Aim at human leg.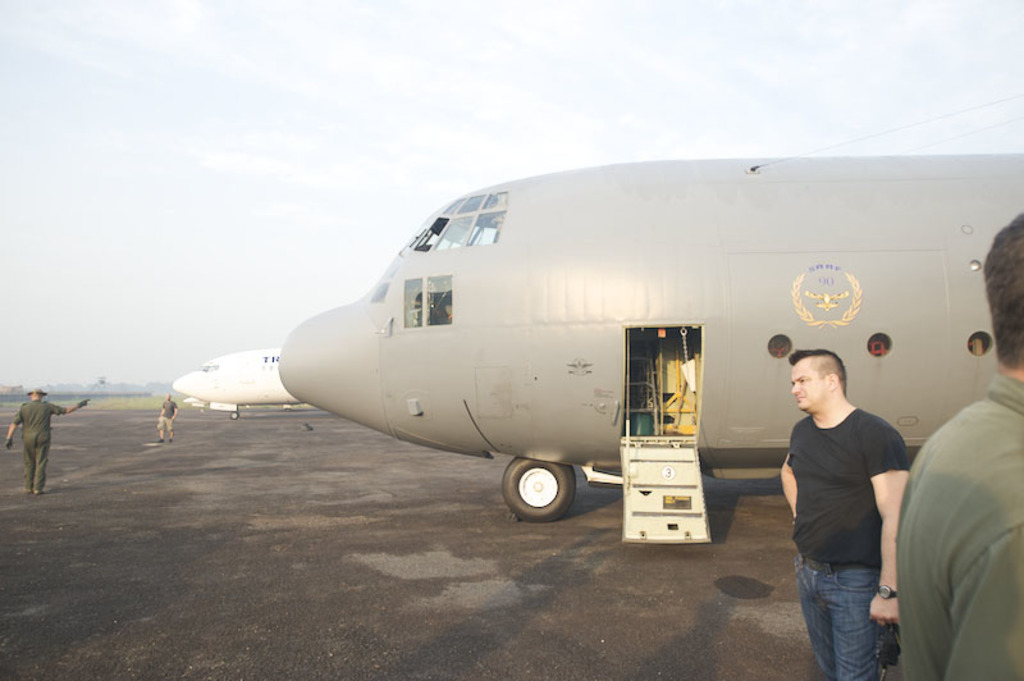
Aimed at <box>22,439,50,499</box>.
